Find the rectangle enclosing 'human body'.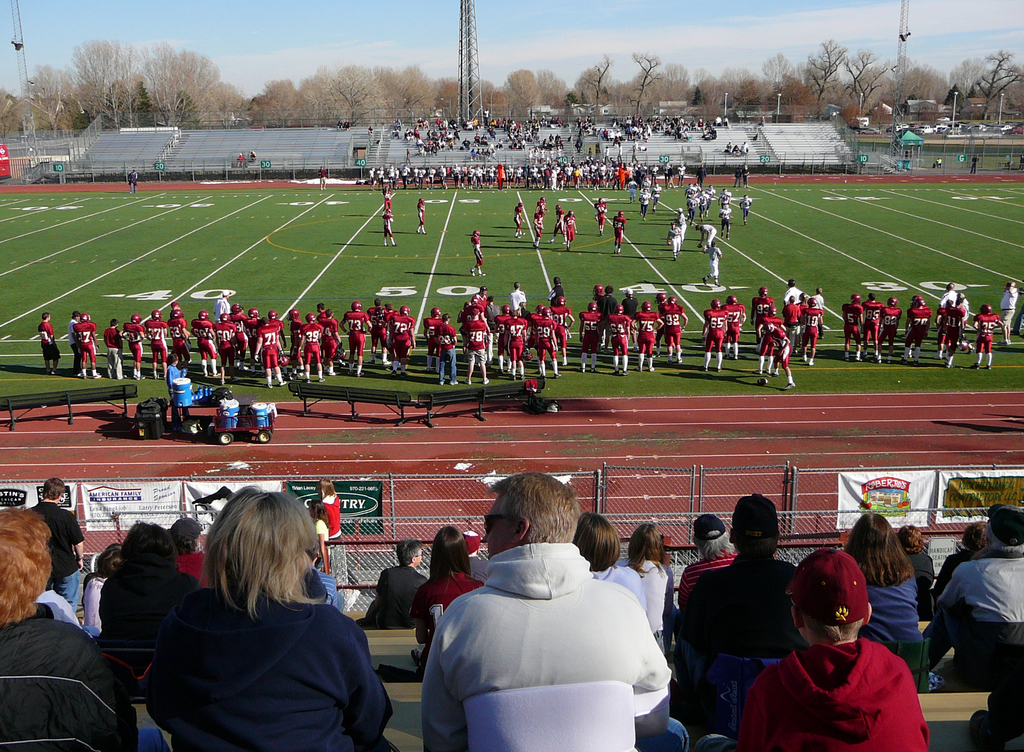
[x1=551, y1=277, x2=565, y2=300].
